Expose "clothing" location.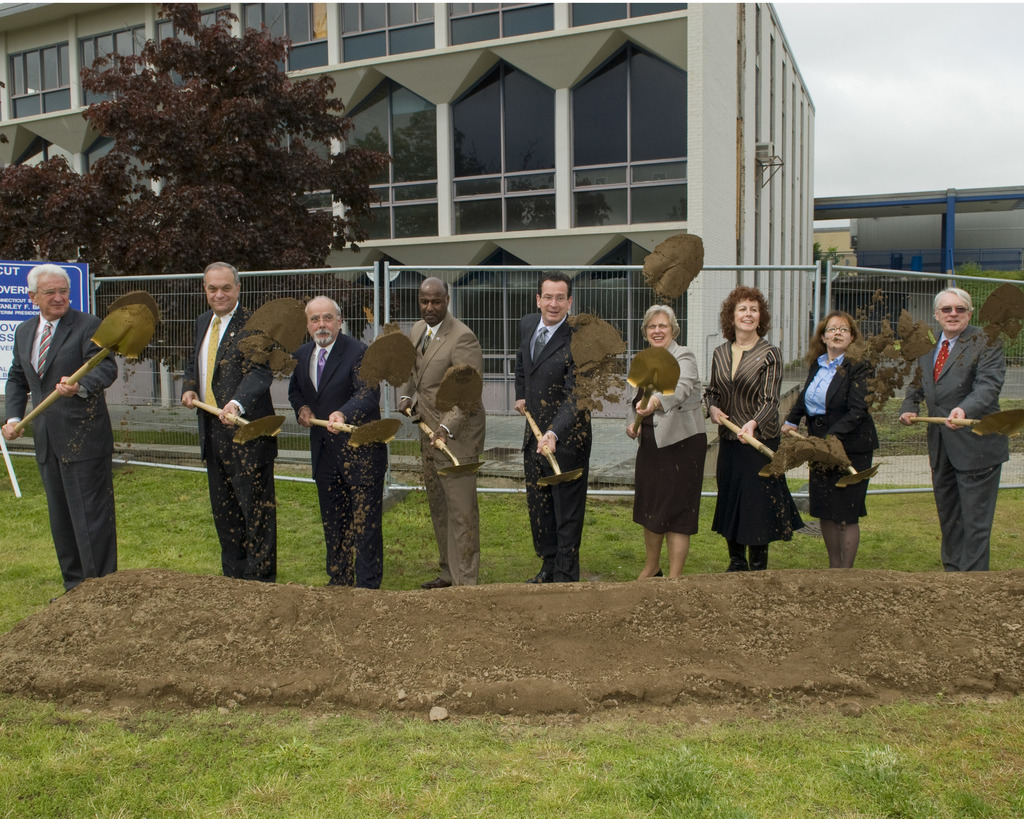
Exposed at (x1=787, y1=354, x2=877, y2=567).
